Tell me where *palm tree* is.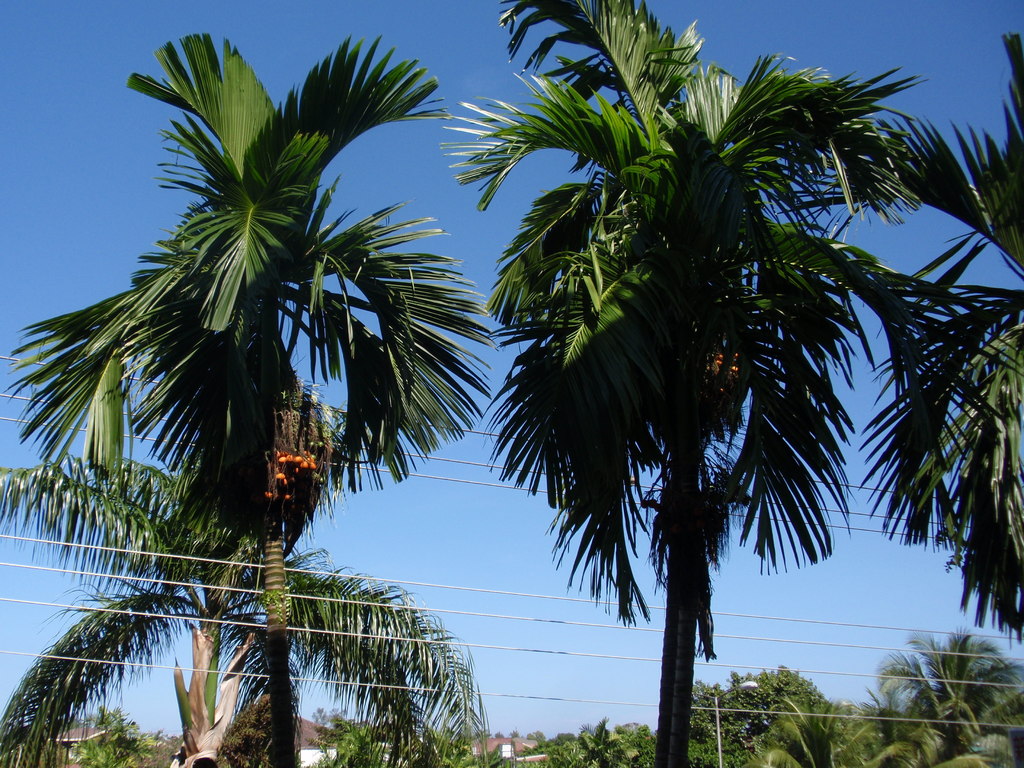
*palm tree* is at [x1=442, y1=0, x2=915, y2=766].
